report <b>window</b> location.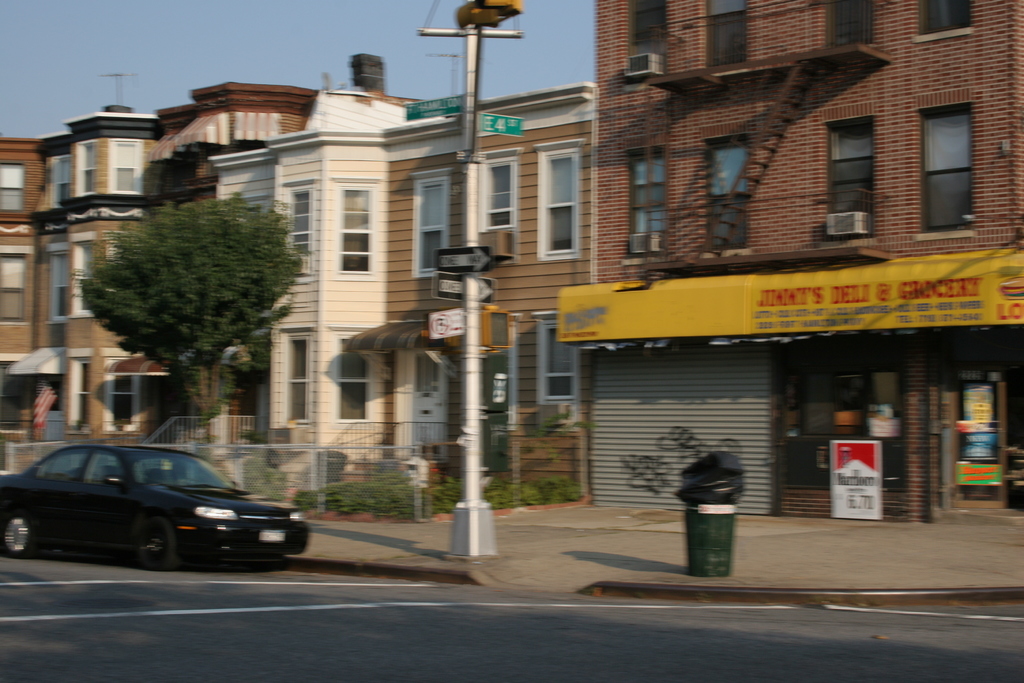
Report: [x1=405, y1=165, x2=460, y2=276].
